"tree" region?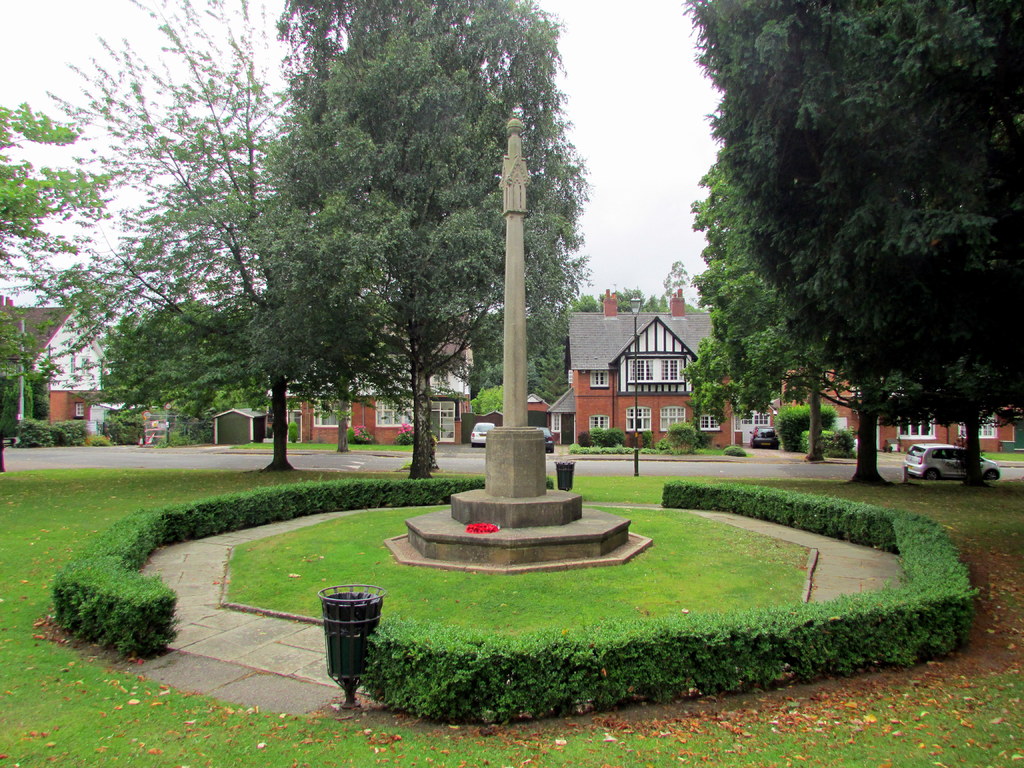
l=101, t=300, r=264, b=419
